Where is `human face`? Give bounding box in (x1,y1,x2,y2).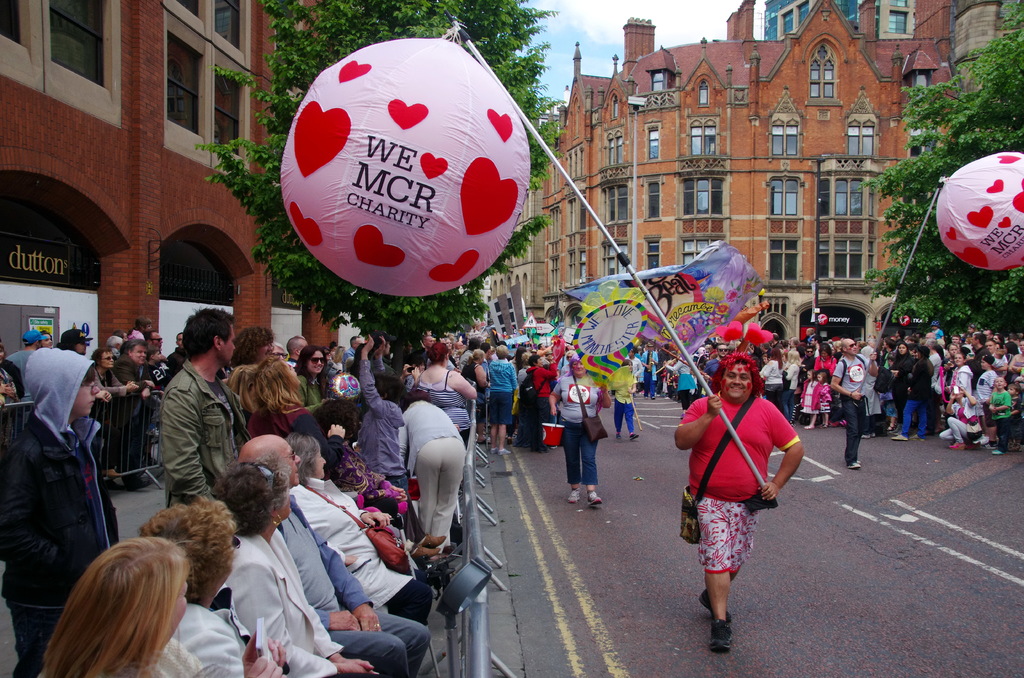
(723,357,757,402).
